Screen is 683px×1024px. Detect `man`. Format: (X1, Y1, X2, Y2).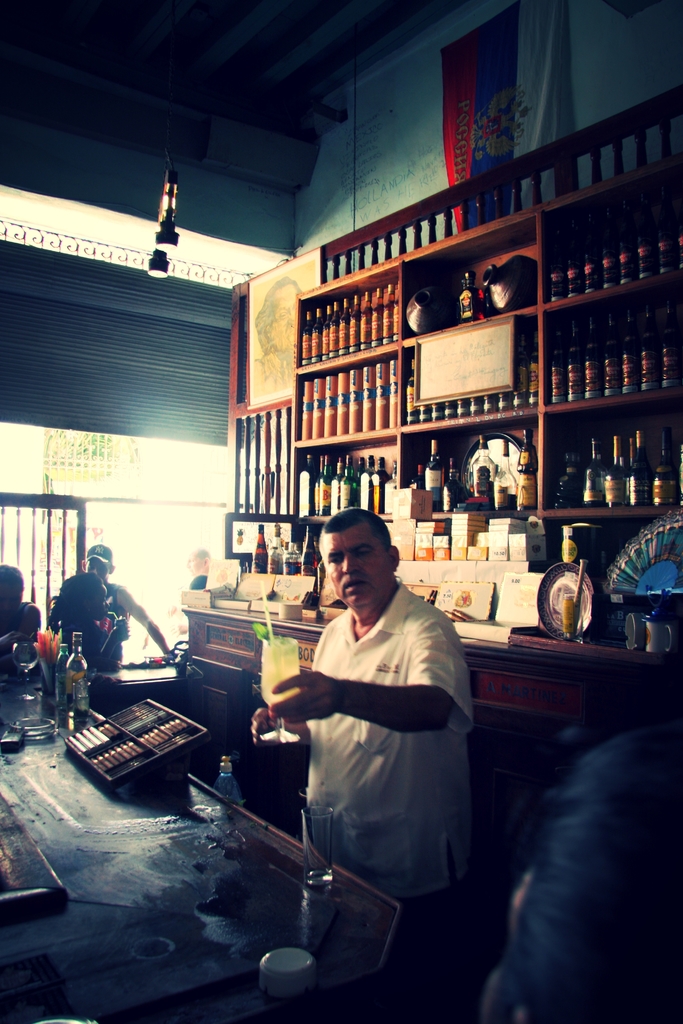
(0, 572, 49, 708).
